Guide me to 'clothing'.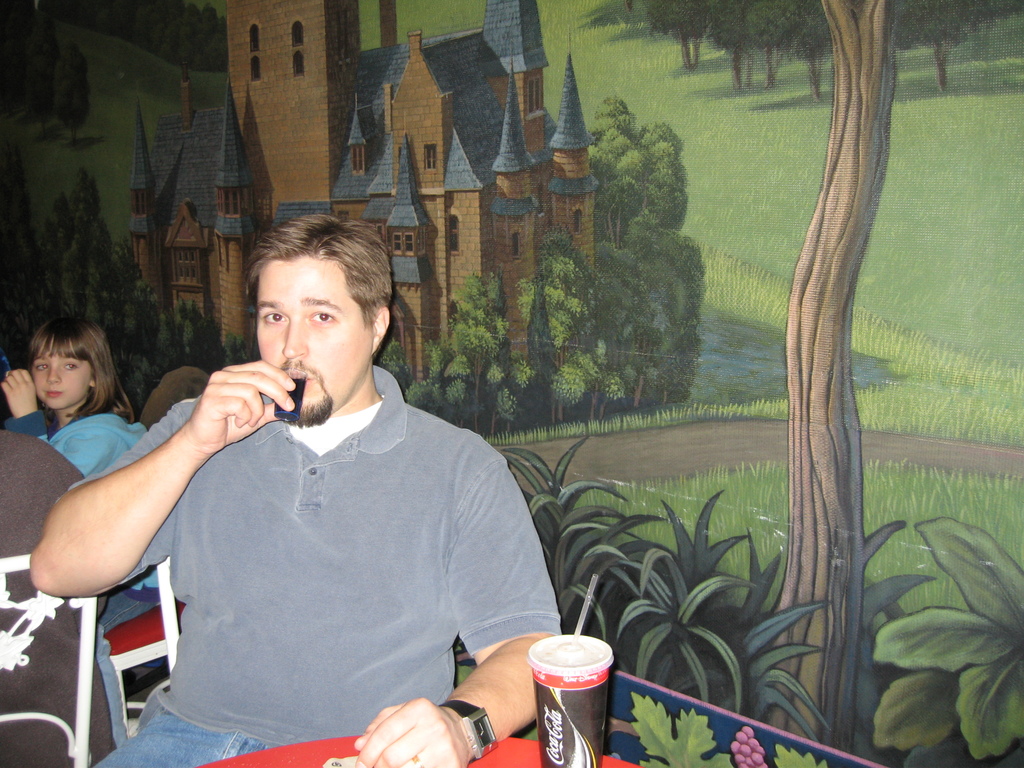
Guidance: select_region(3, 409, 146, 482).
